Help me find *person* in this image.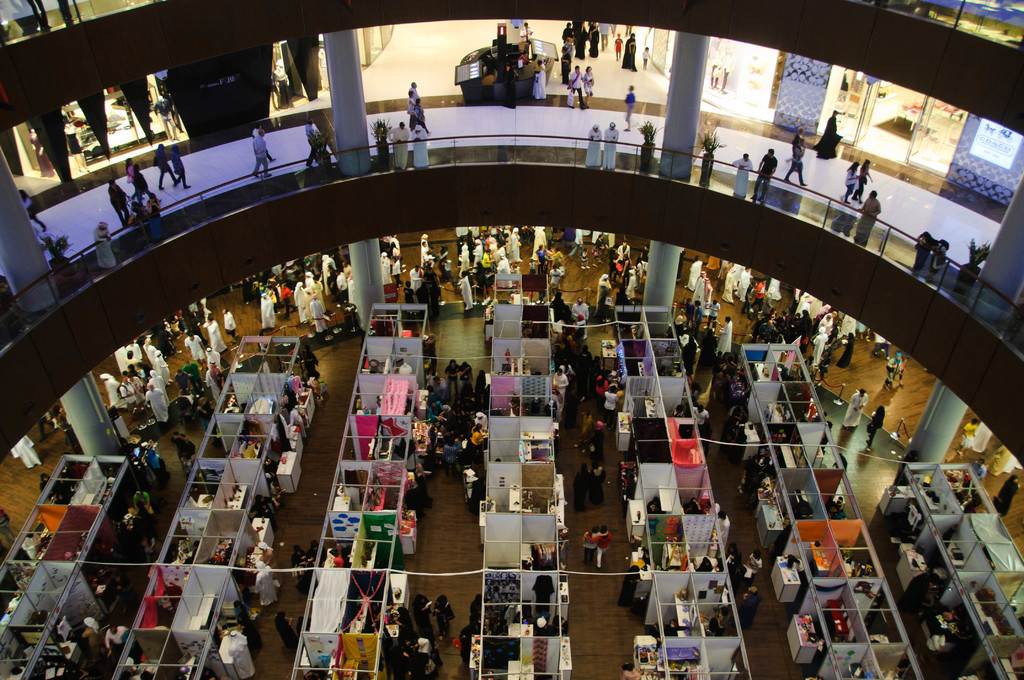
Found it: [534,61,546,99].
